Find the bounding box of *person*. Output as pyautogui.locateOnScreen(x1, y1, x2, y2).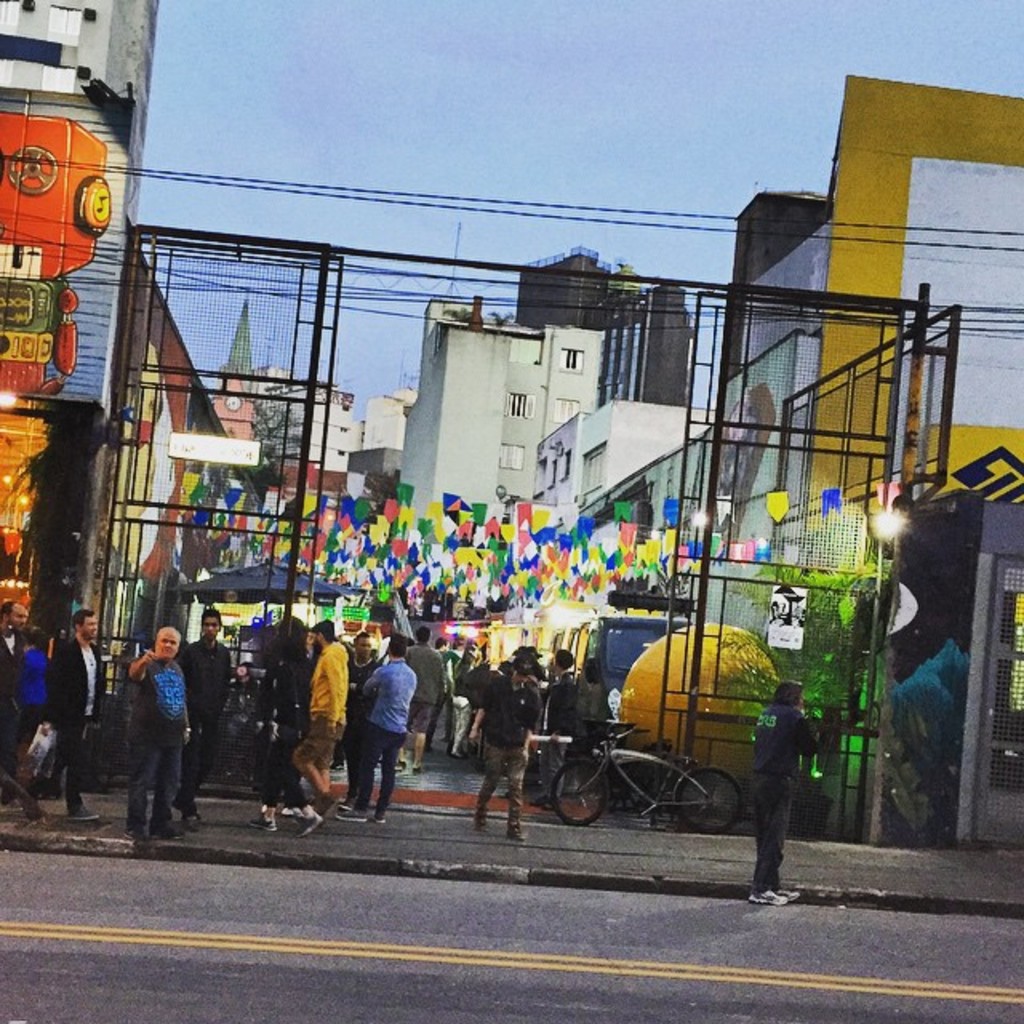
pyautogui.locateOnScreen(466, 651, 544, 848).
